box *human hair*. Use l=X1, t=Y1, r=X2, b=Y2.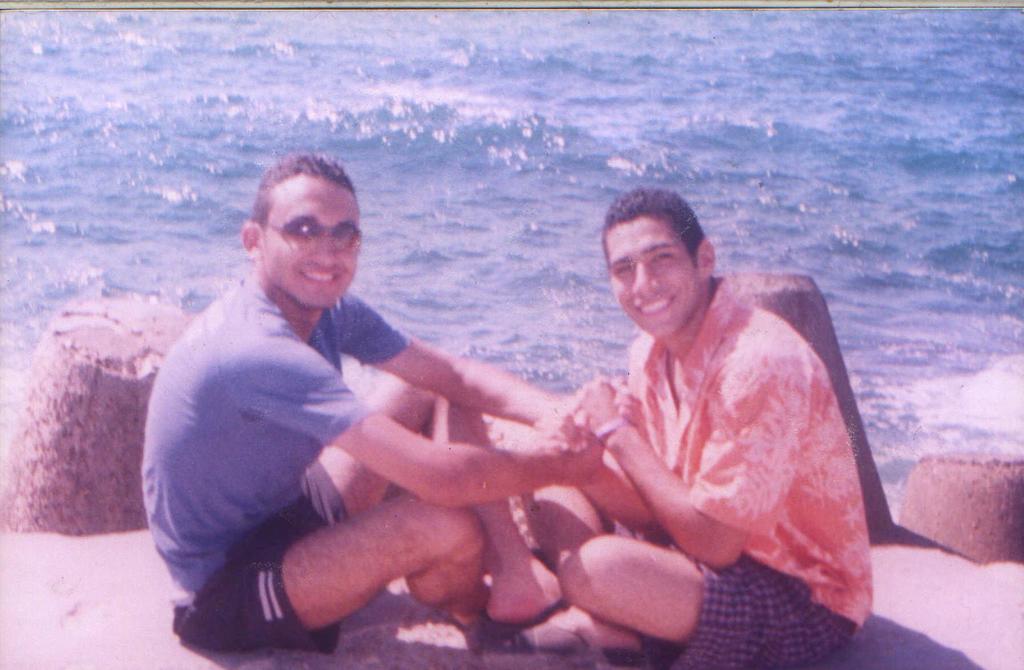
l=601, t=185, r=705, b=269.
